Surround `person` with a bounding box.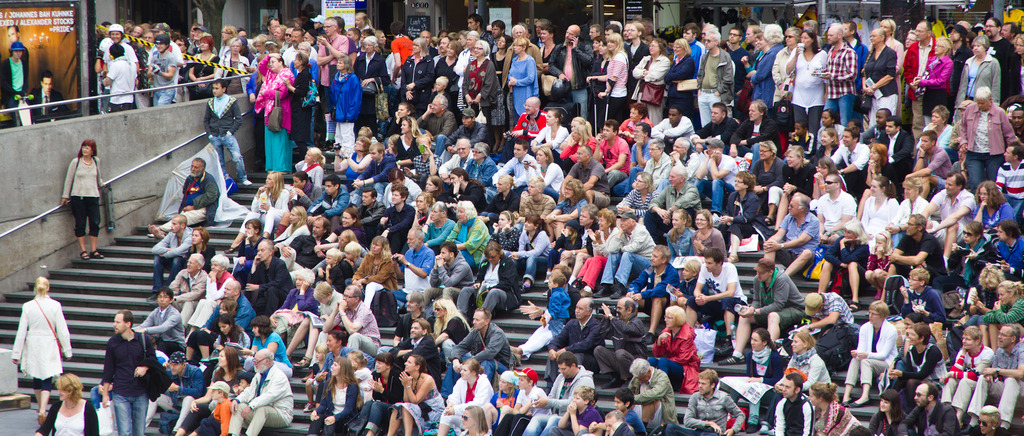
detection(50, 138, 100, 257).
